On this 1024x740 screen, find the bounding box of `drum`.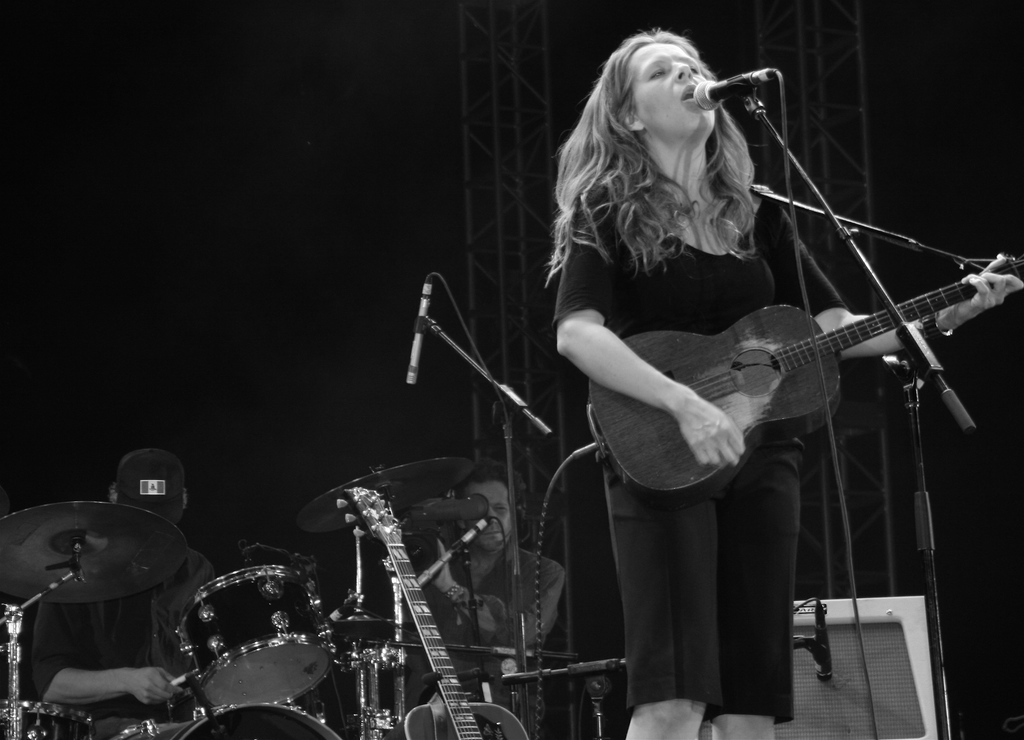
Bounding box: (left=0, top=698, right=96, bottom=739).
